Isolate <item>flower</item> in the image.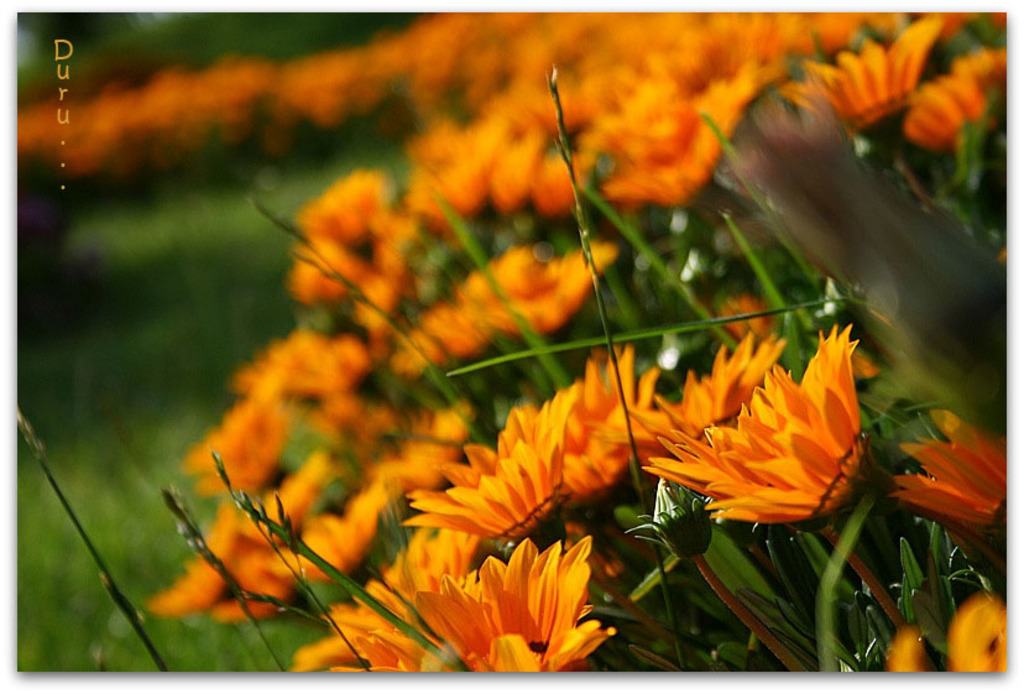
Isolated region: [x1=412, y1=386, x2=570, y2=531].
